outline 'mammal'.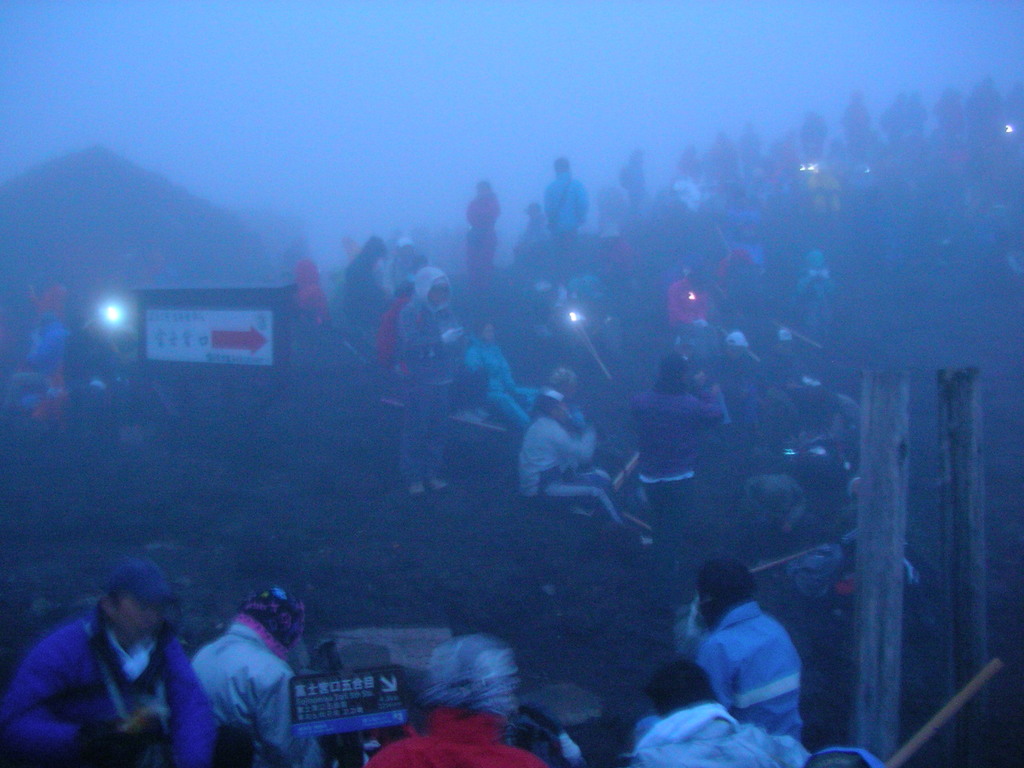
Outline: rect(346, 243, 401, 340).
